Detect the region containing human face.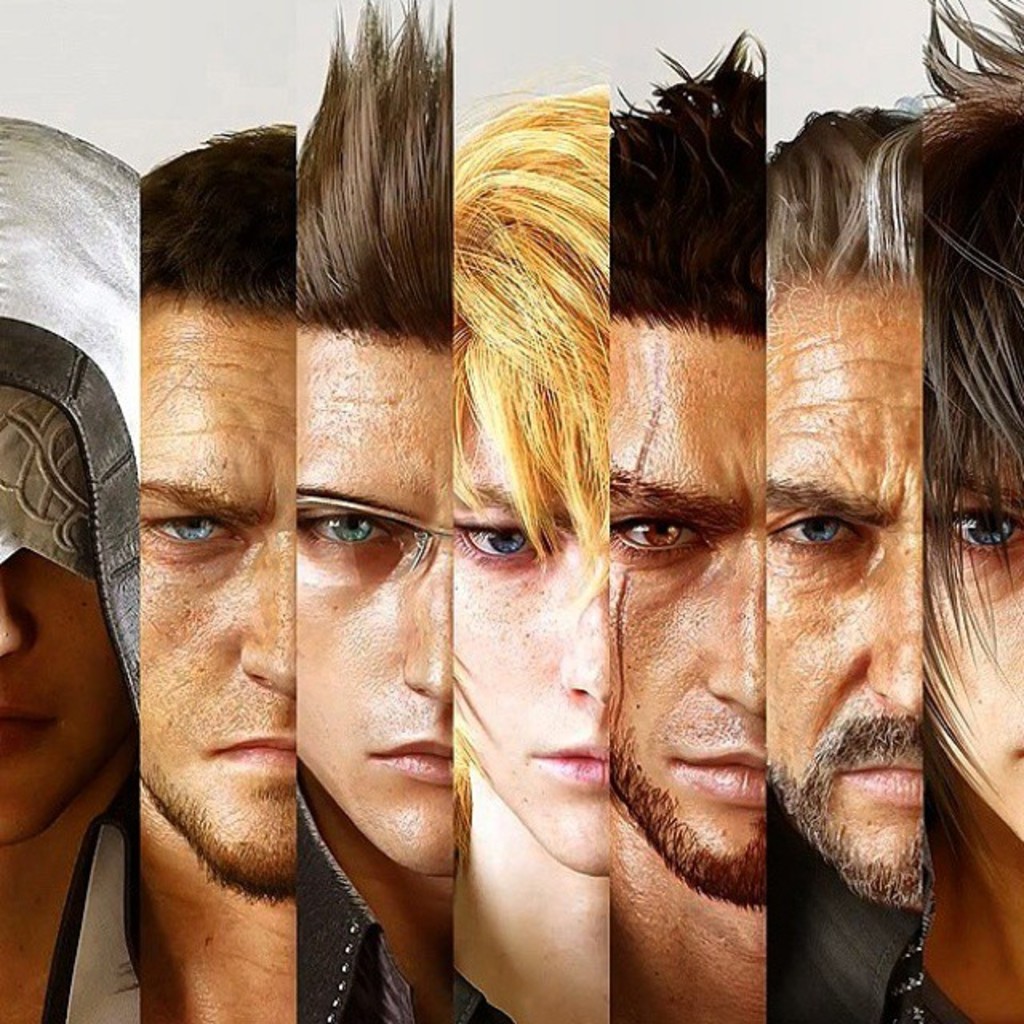
<box>136,298,302,909</box>.
